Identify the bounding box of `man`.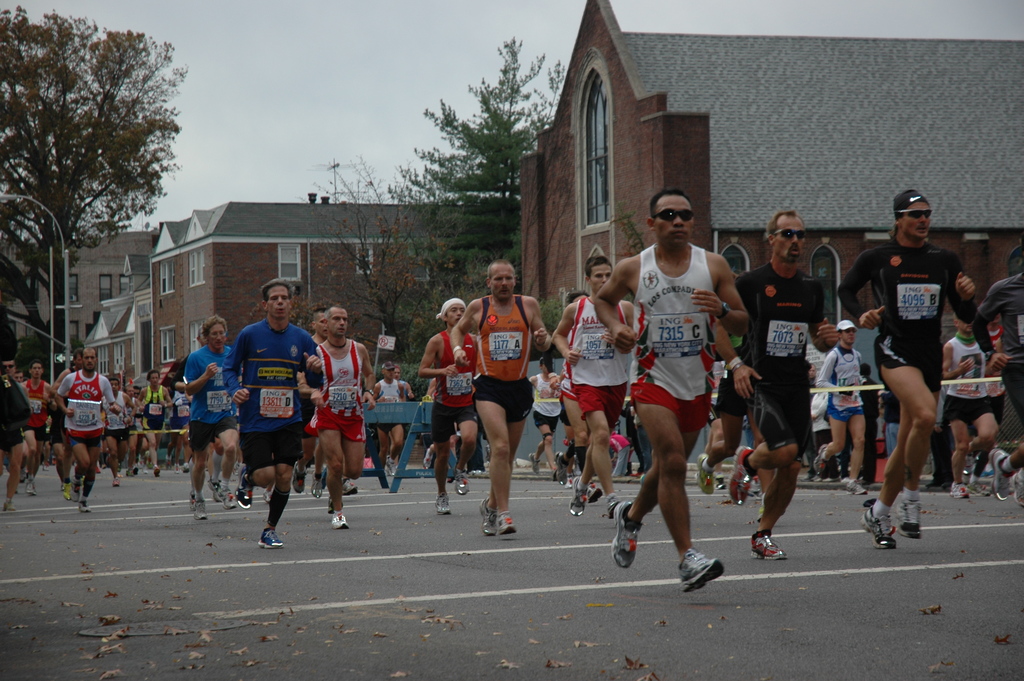
rect(318, 304, 378, 527).
